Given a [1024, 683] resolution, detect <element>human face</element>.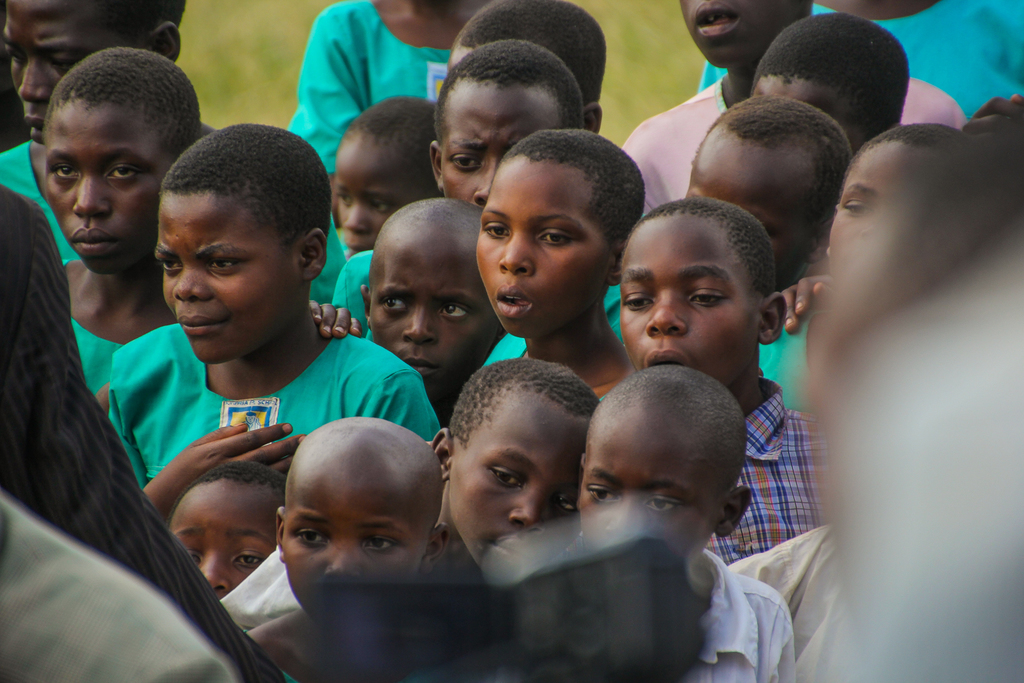
select_region(435, 68, 564, 206).
